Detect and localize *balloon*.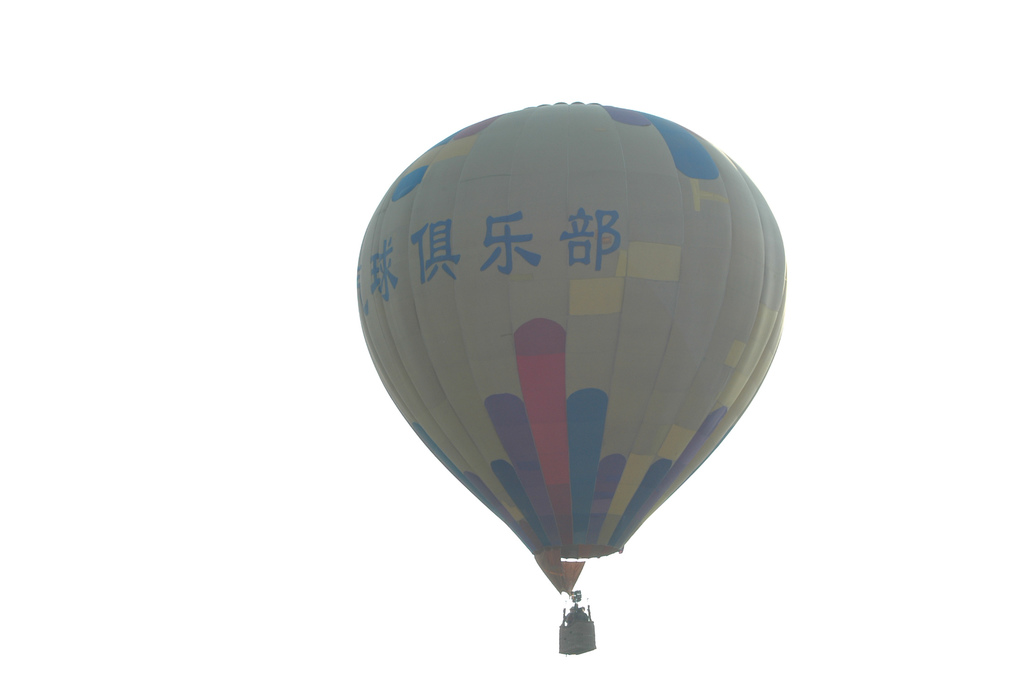
Localized at (left=355, top=98, right=786, bottom=594).
